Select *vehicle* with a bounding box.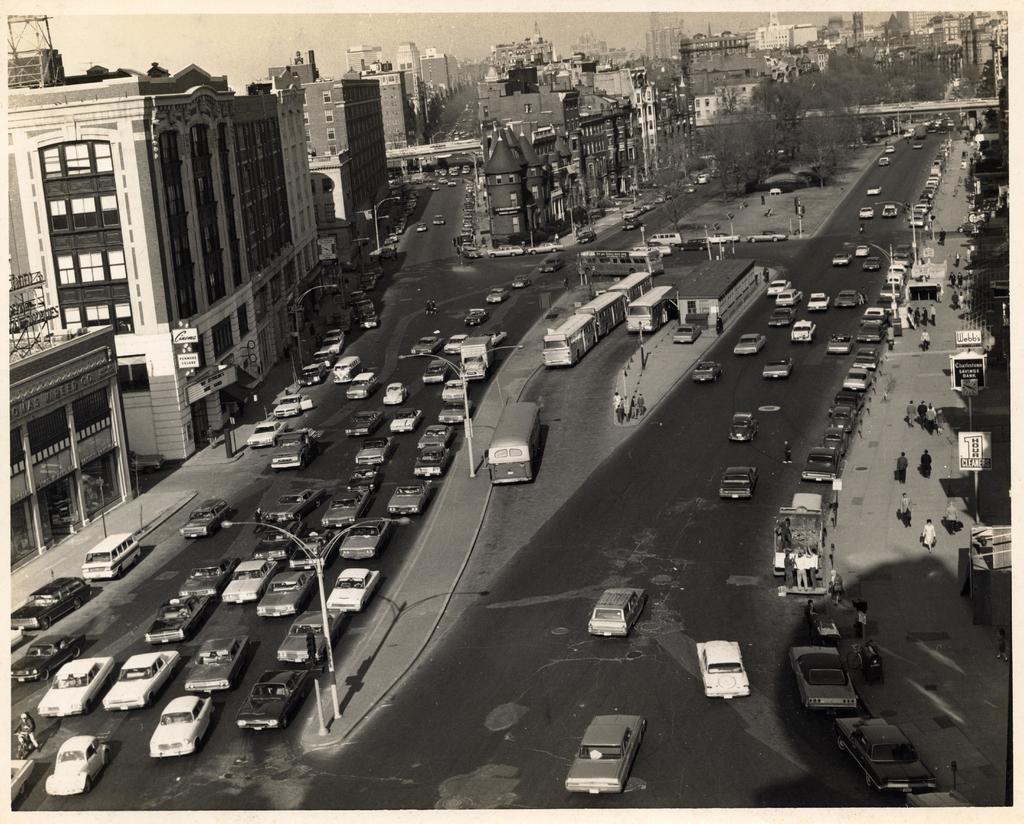
x1=767, y1=277, x2=791, y2=297.
